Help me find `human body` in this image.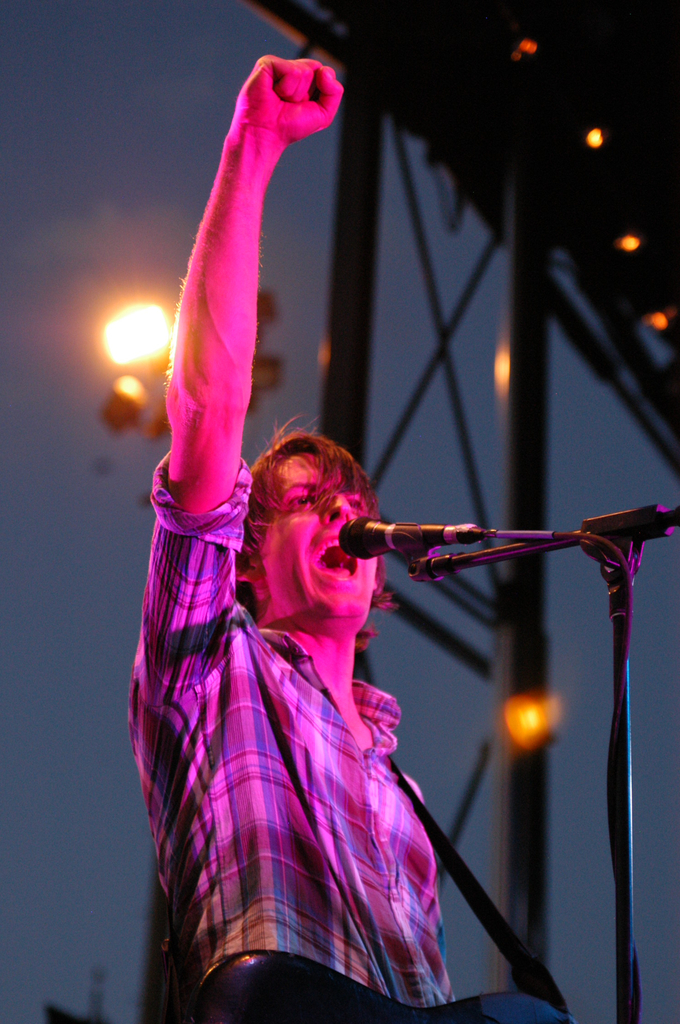
Found it: 87, 152, 498, 1006.
